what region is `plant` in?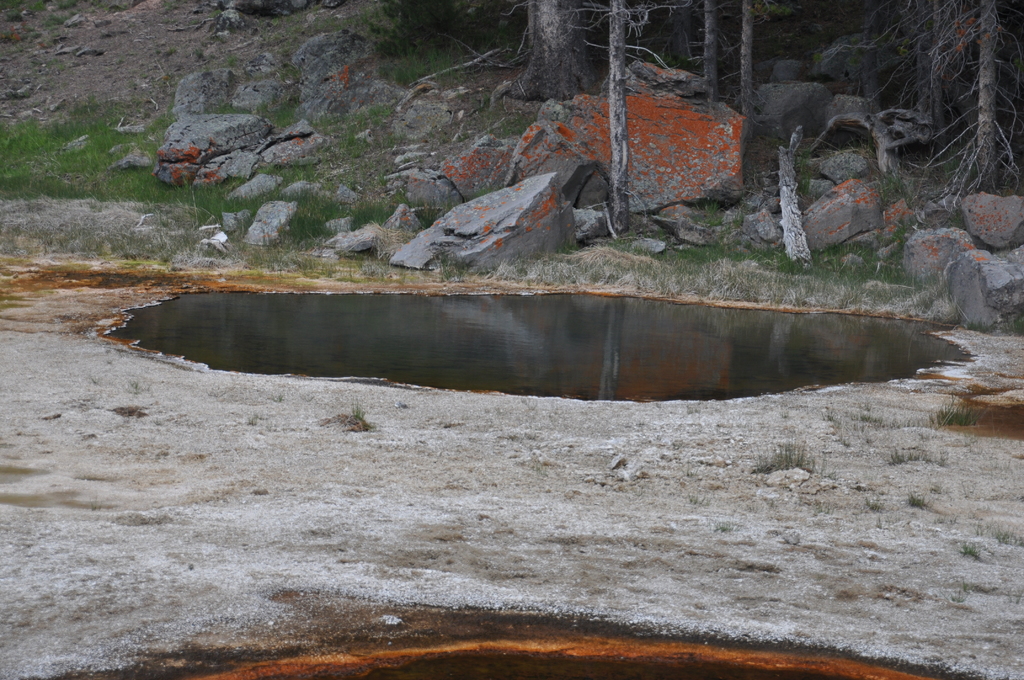
910/490/929/508.
